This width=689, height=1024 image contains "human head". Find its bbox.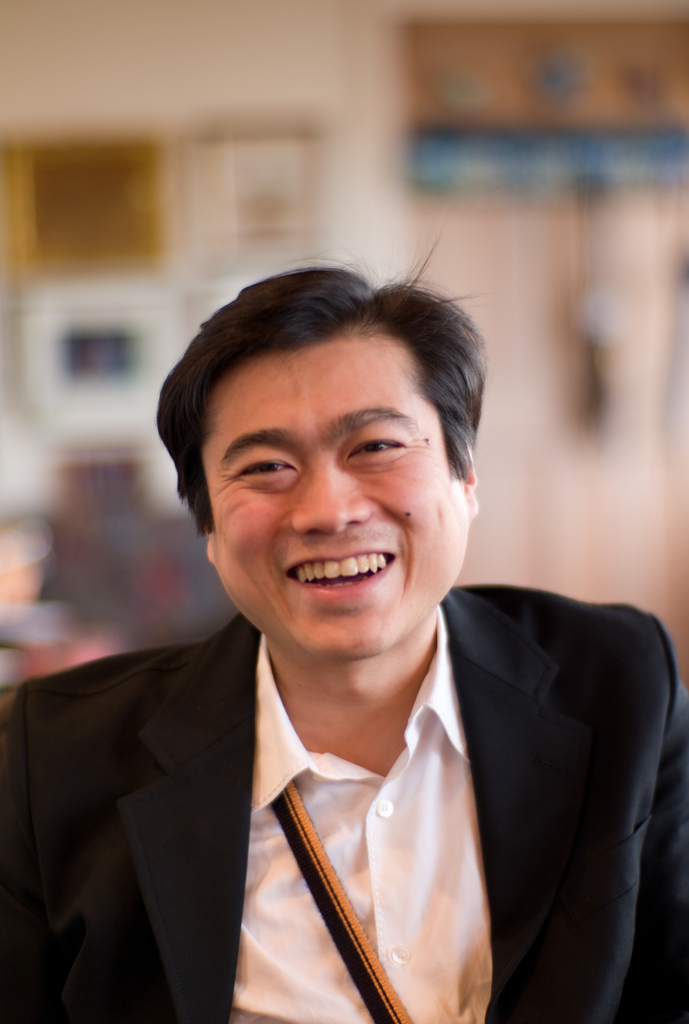
{"x1": 184, "y1": 250, "x2": 480, "y2": 601}.
